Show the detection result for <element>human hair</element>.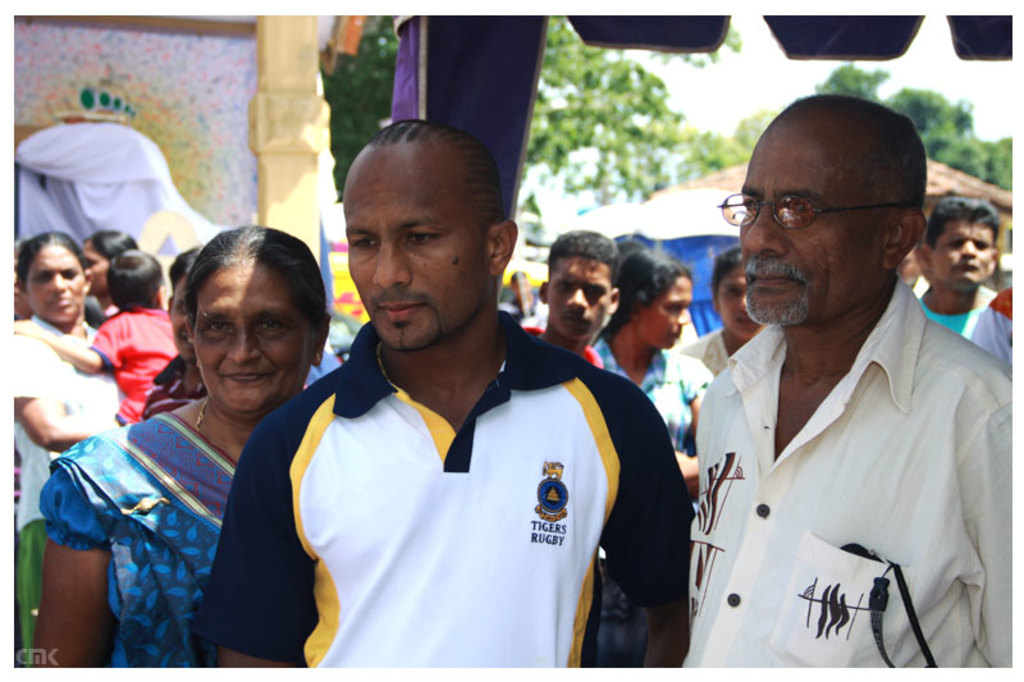
Rect(547, 226, 623, 285).
